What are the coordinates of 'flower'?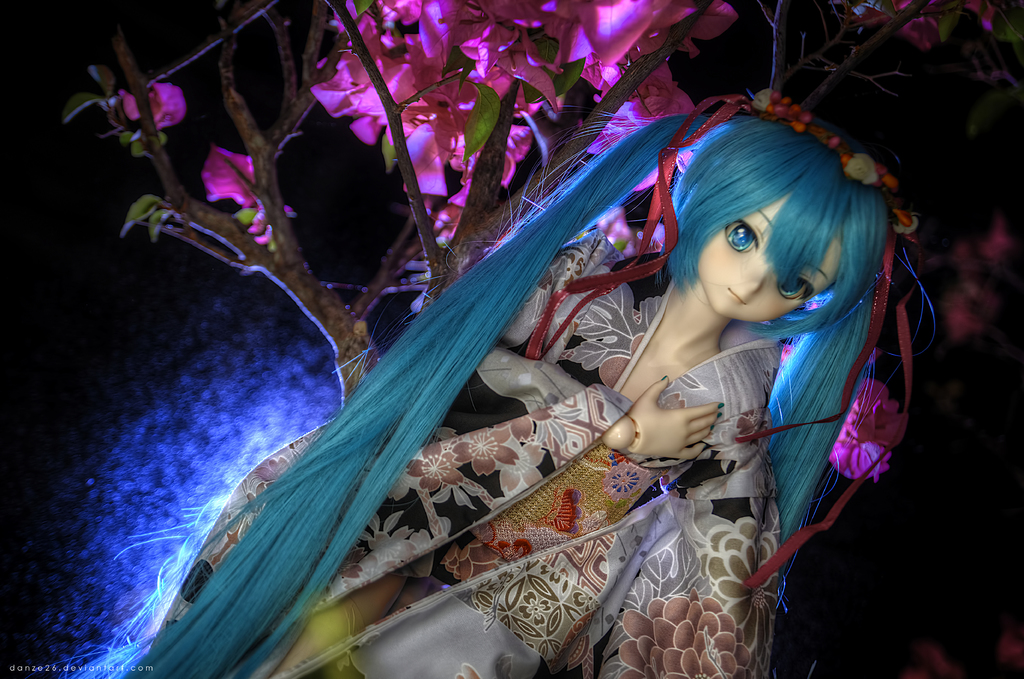
829,368,918,491.
